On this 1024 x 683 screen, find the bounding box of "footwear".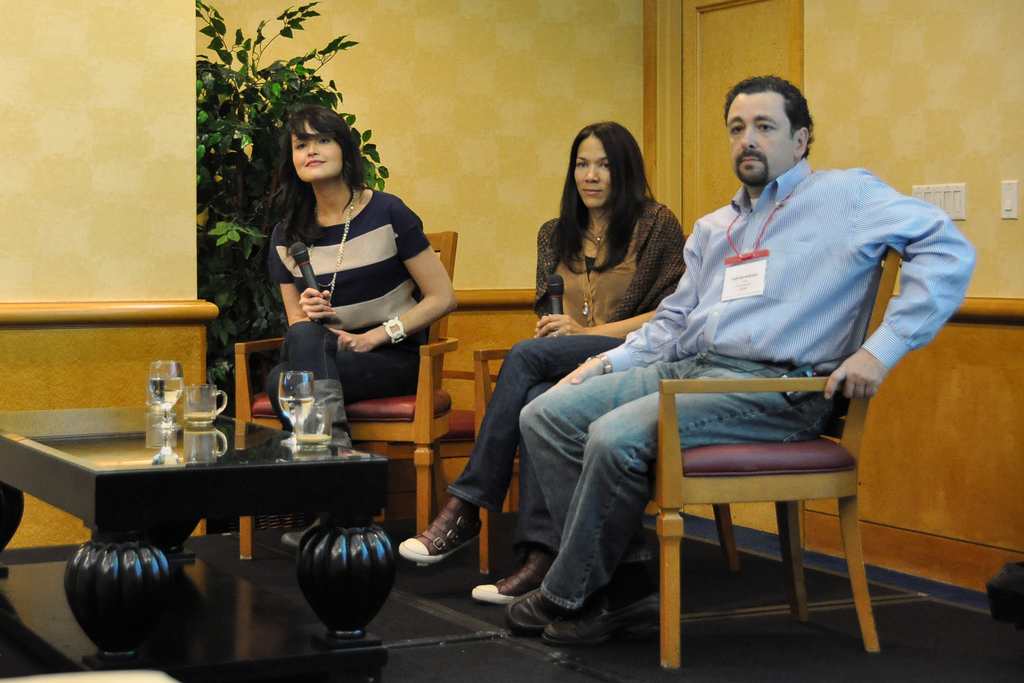
Bounding box: [479,534,556,606].
